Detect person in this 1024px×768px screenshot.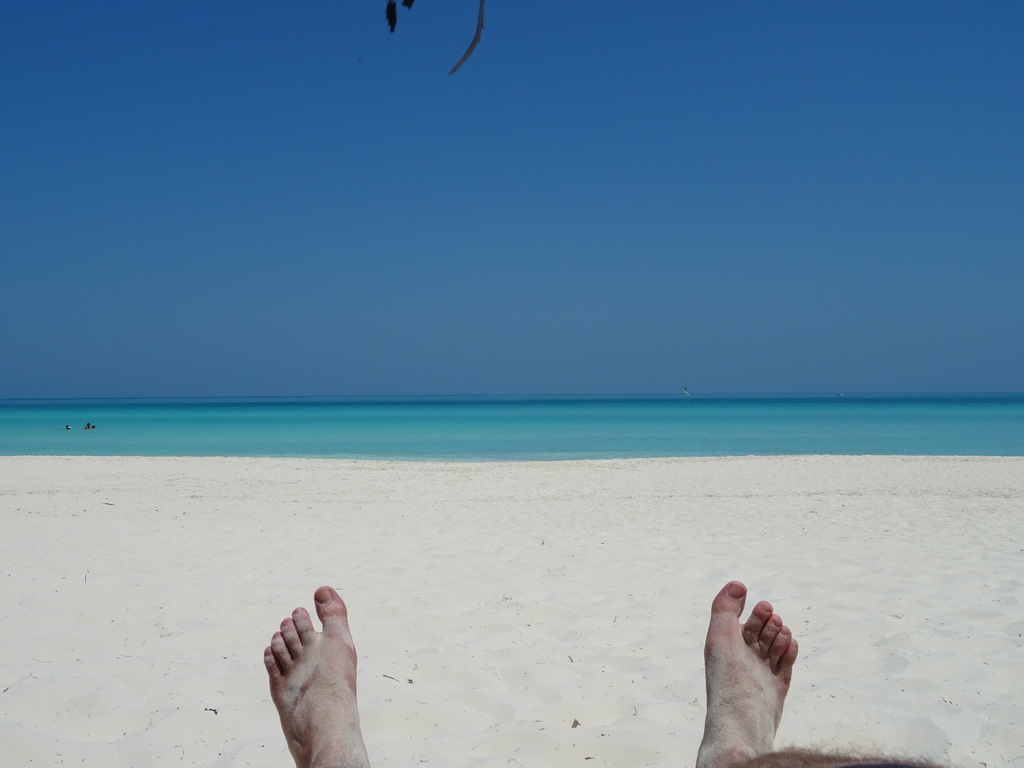
Detection: Rect(260, 576, 943, 767).
